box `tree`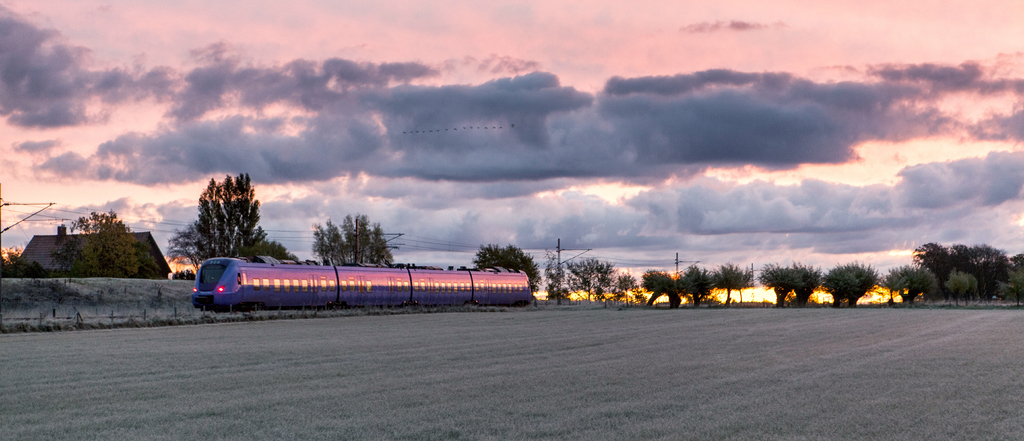
crop(917, 240, 1011, 281)
